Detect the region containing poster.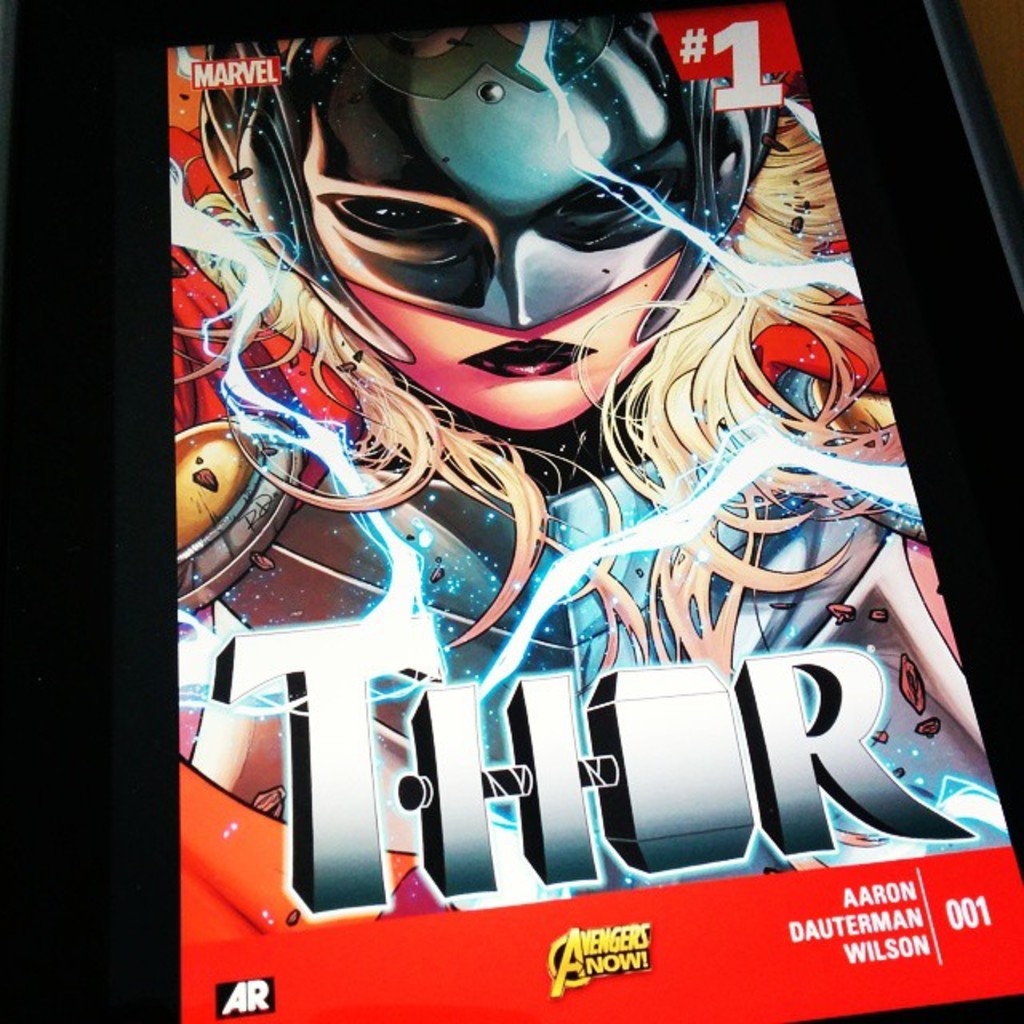
Rect(181, 6, 1022, 1022).
